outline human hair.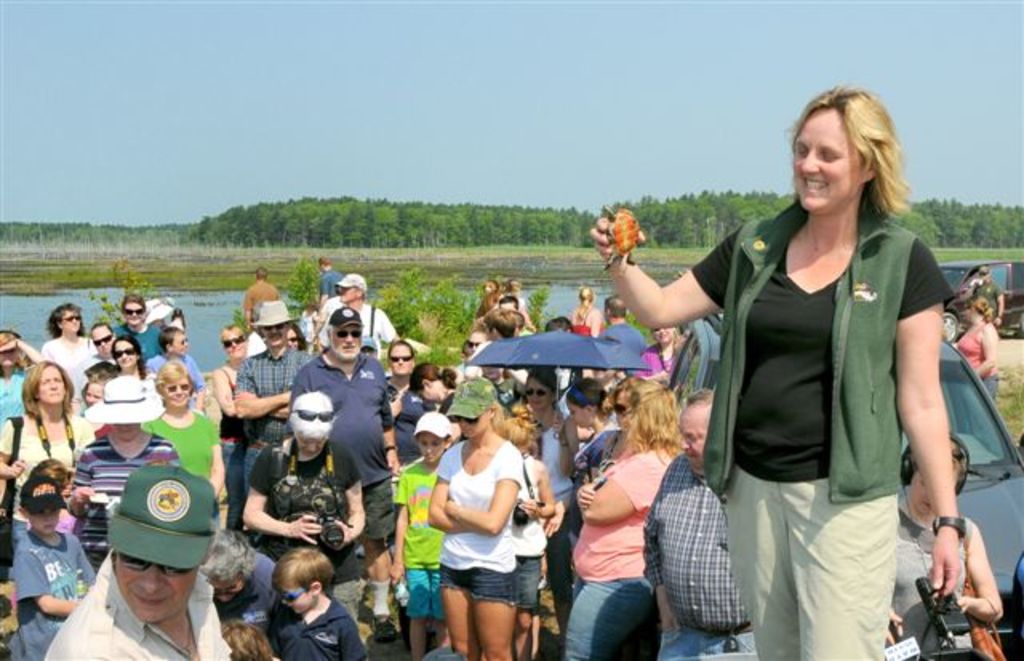
Outline: left=581, top=288, right=590, bottom=323.
